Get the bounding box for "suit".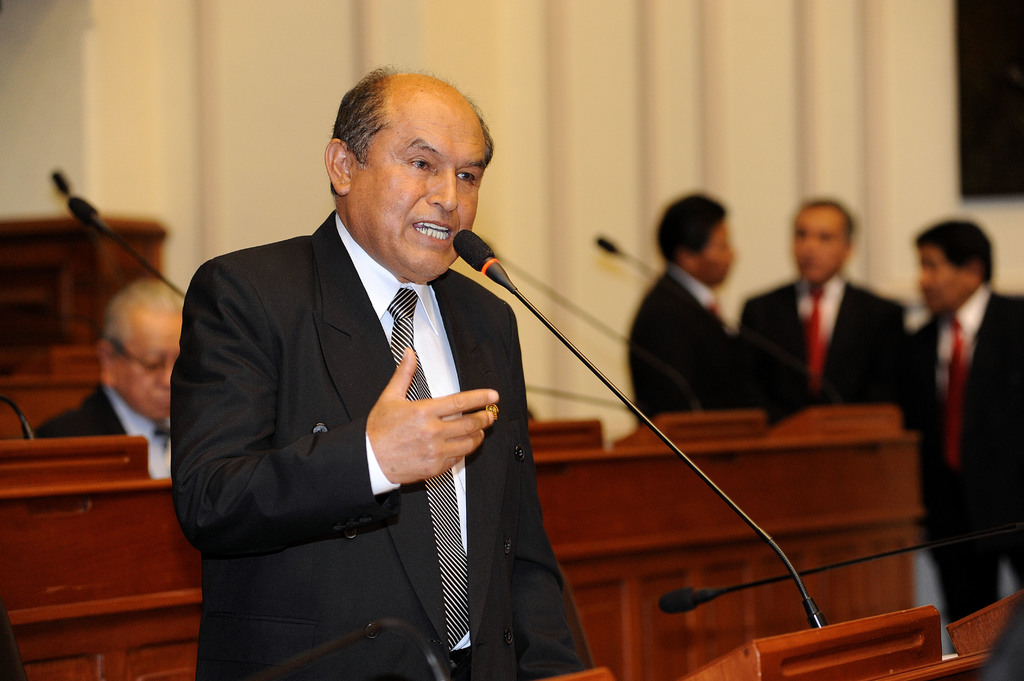
[175, 207, 581, 680].
